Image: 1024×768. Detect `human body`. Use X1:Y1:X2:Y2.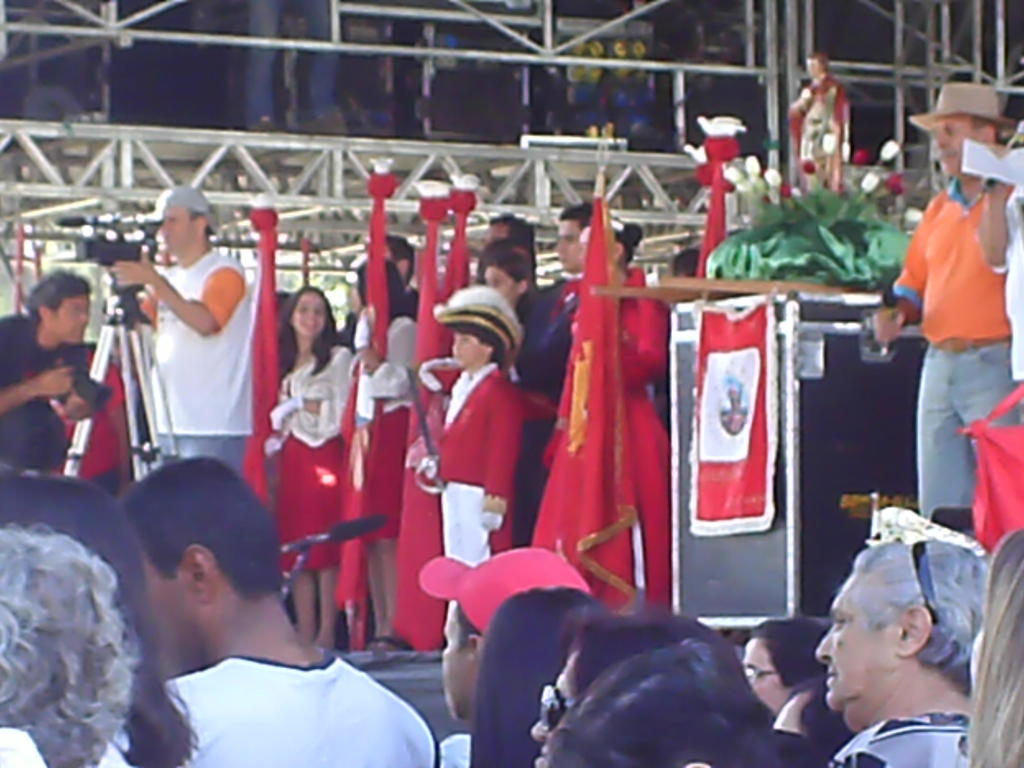
814:540:989:767.
